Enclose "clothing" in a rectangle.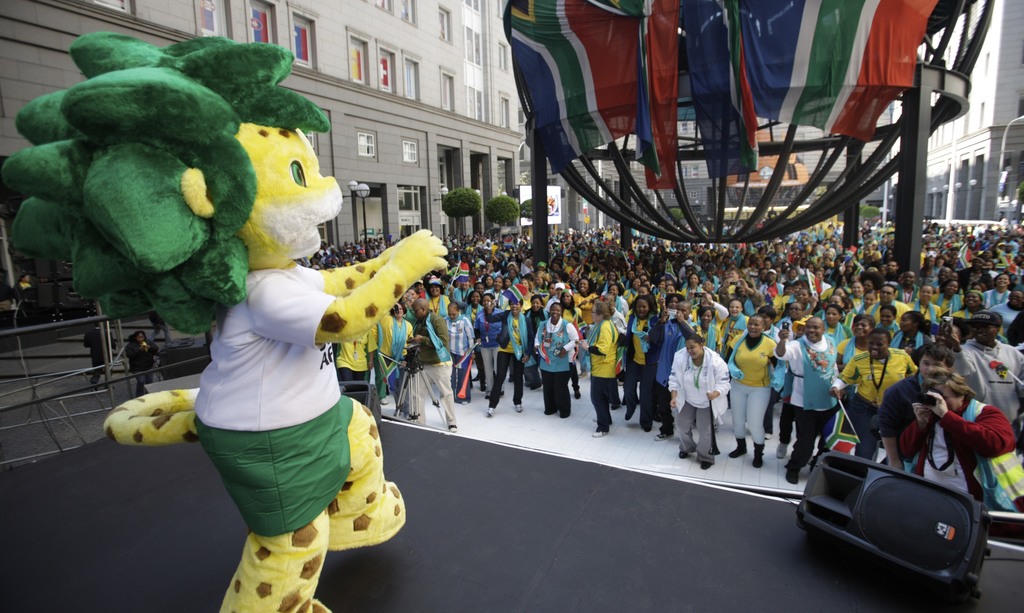
<bbox>84, 325, 107, 370</bbox>.
